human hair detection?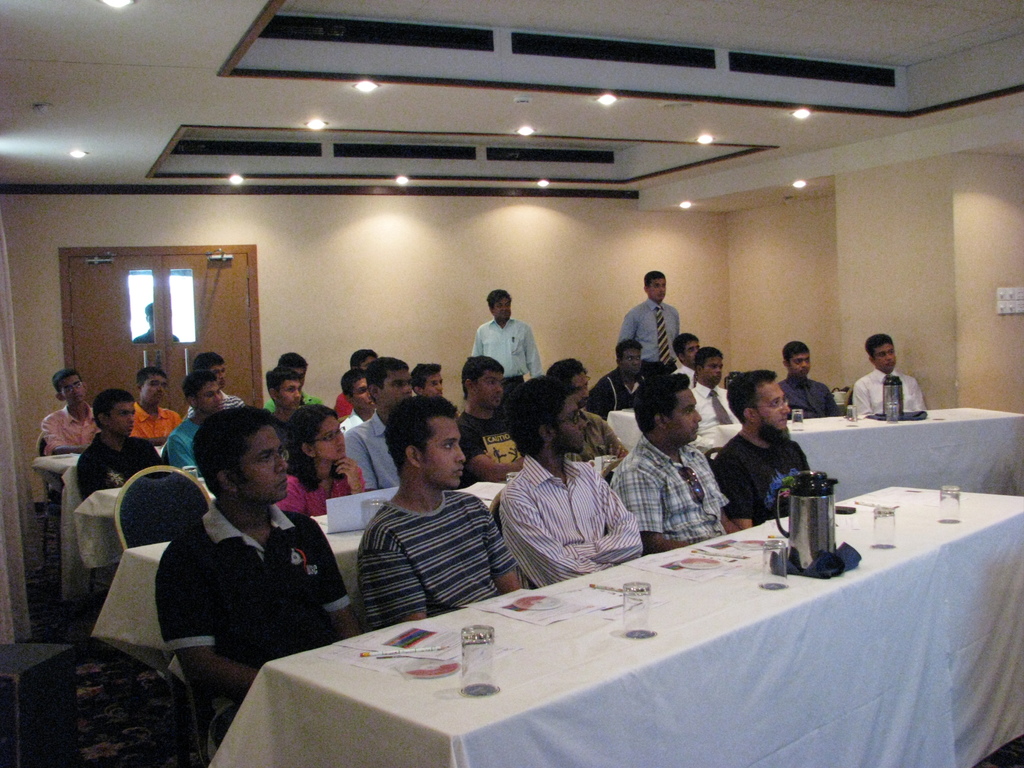
box=[276, 355, 308, 368]
